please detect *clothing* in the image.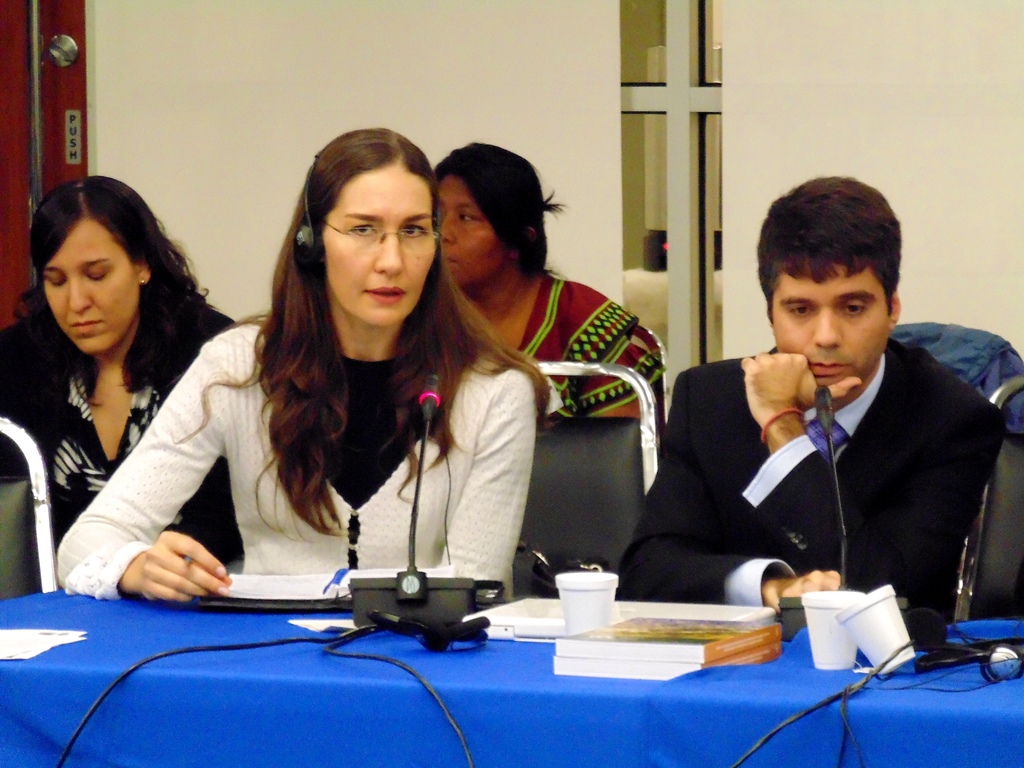
BBox(45, 306, 534, 605).
